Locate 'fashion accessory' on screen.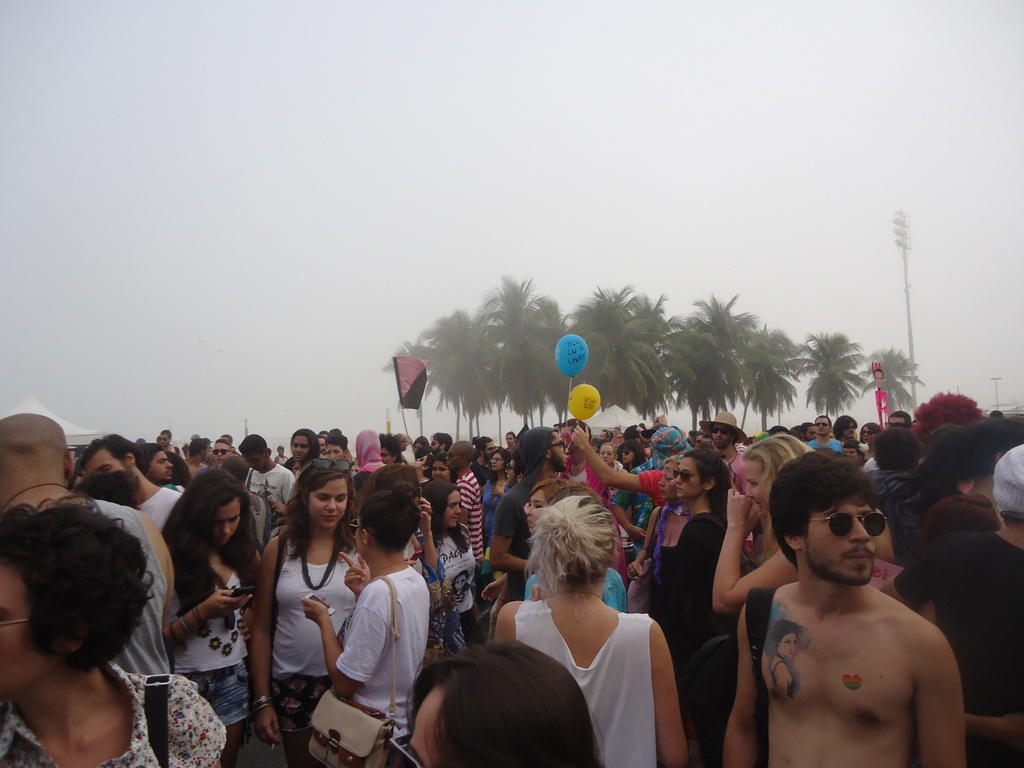
On screen at x1=387, y1=741, x2=421, y2=767.
